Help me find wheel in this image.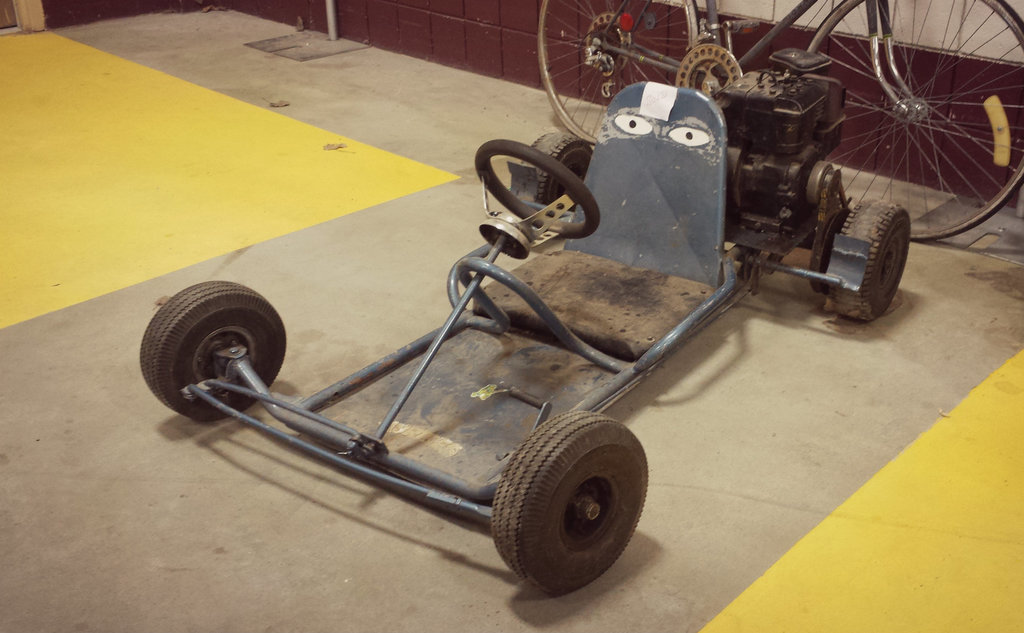
Found it: (x1=792, y1=0, x2=1021, y2=252).
